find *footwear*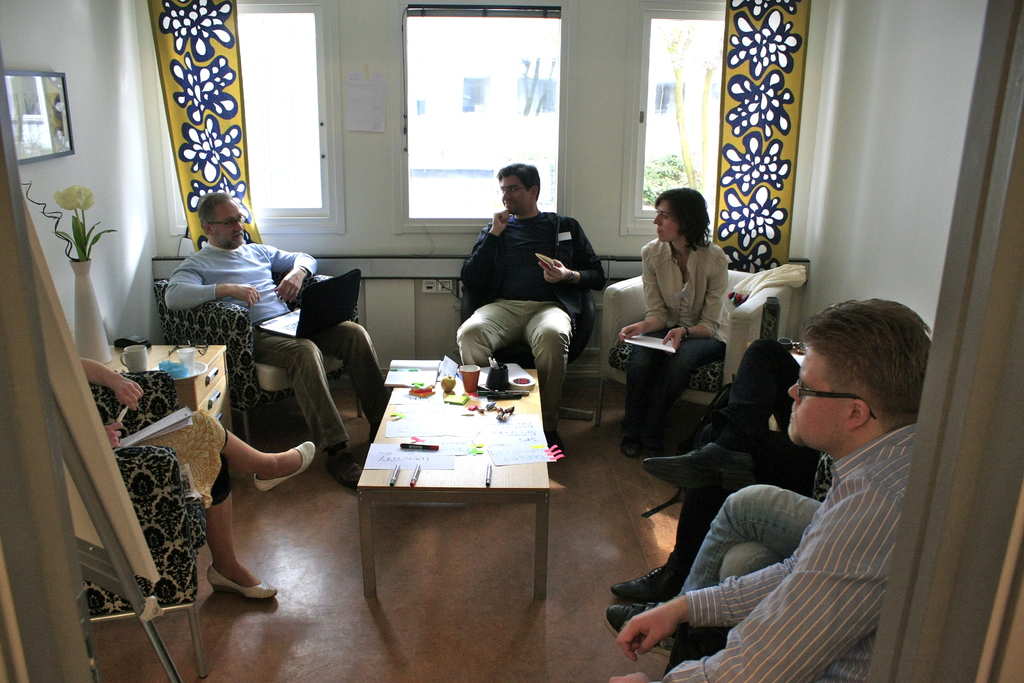
{"x1": 209, "y1": 564, "x2": 279, "y2": 600}
